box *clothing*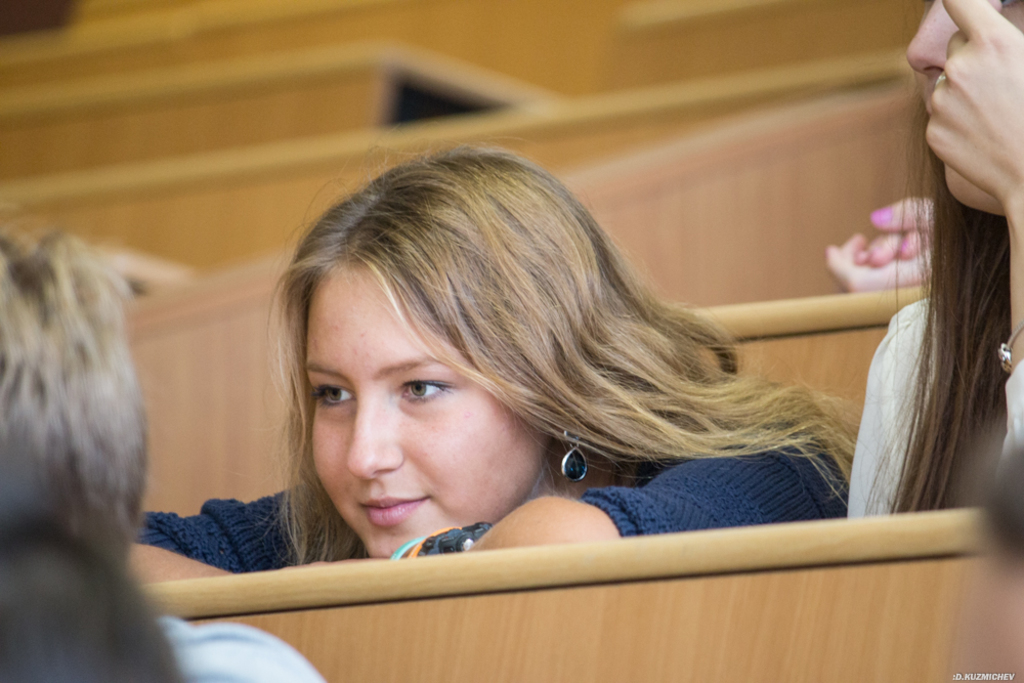
left=130, top=374, right=863, bottom=579
